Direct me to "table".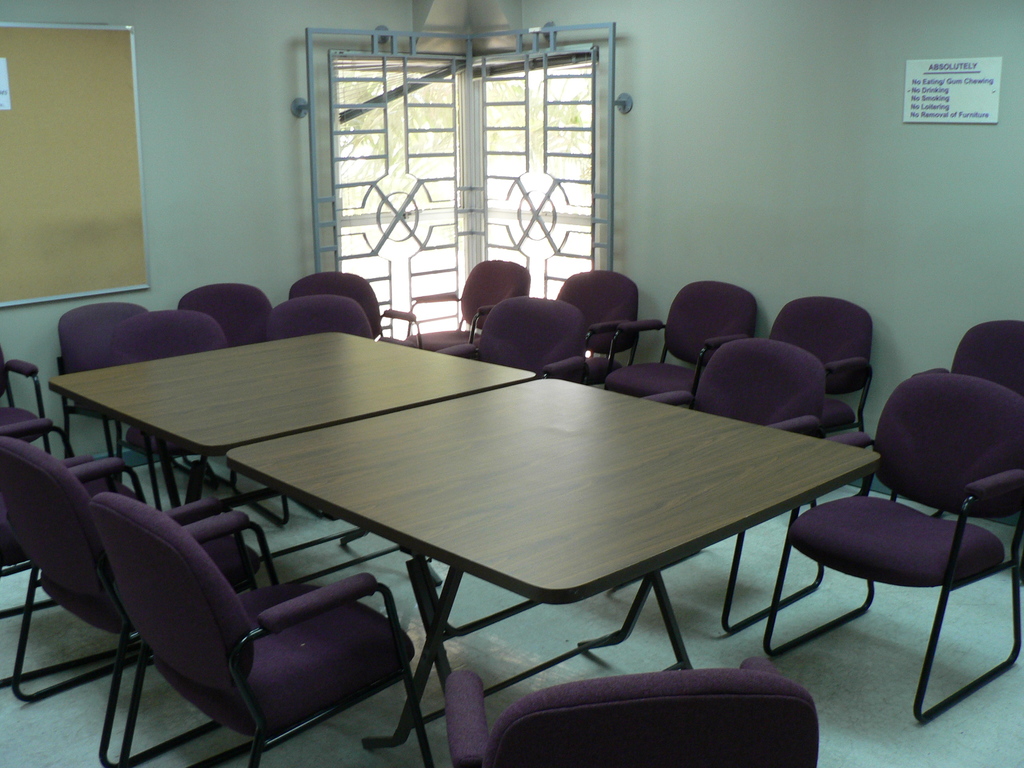
Direction: x1=223 y1=375 x2=883 y2=767.
